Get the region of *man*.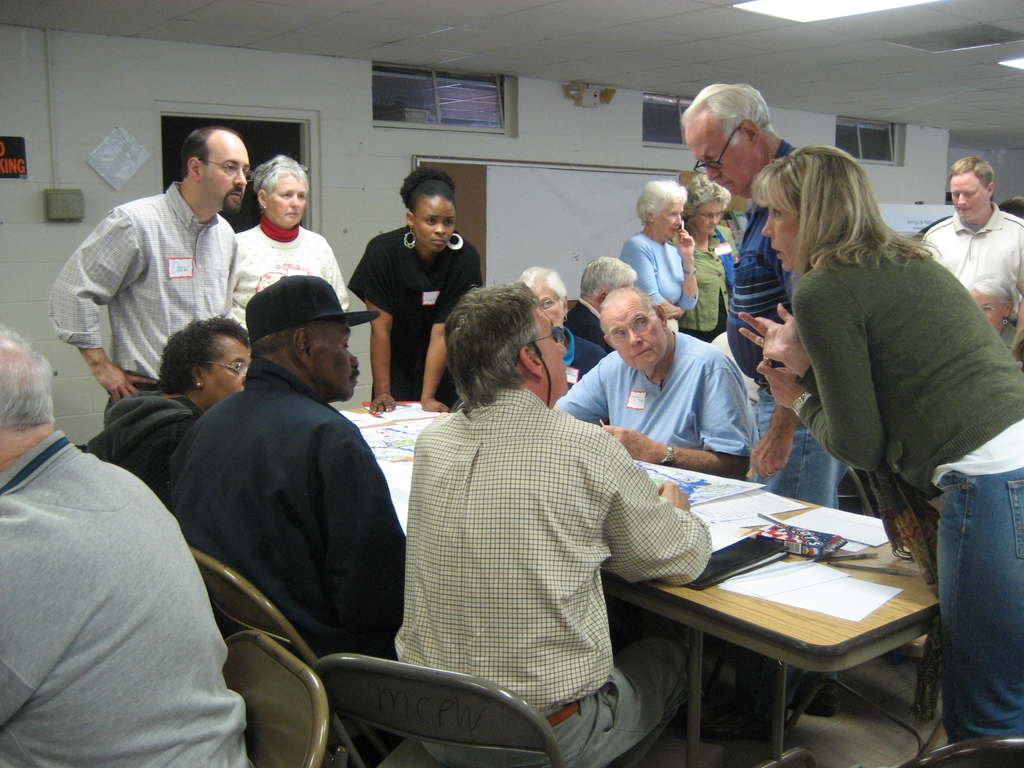
553/289/760/475.
